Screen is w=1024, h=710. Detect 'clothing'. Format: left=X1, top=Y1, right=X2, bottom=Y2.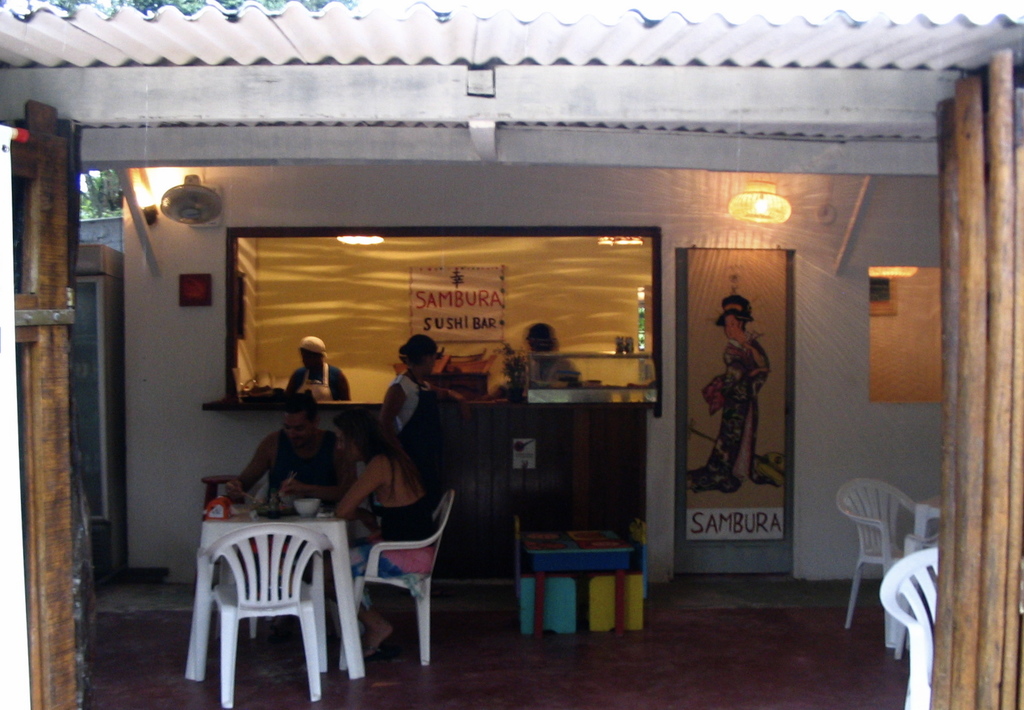
left=504, top=356, right=573, bottom=390.
